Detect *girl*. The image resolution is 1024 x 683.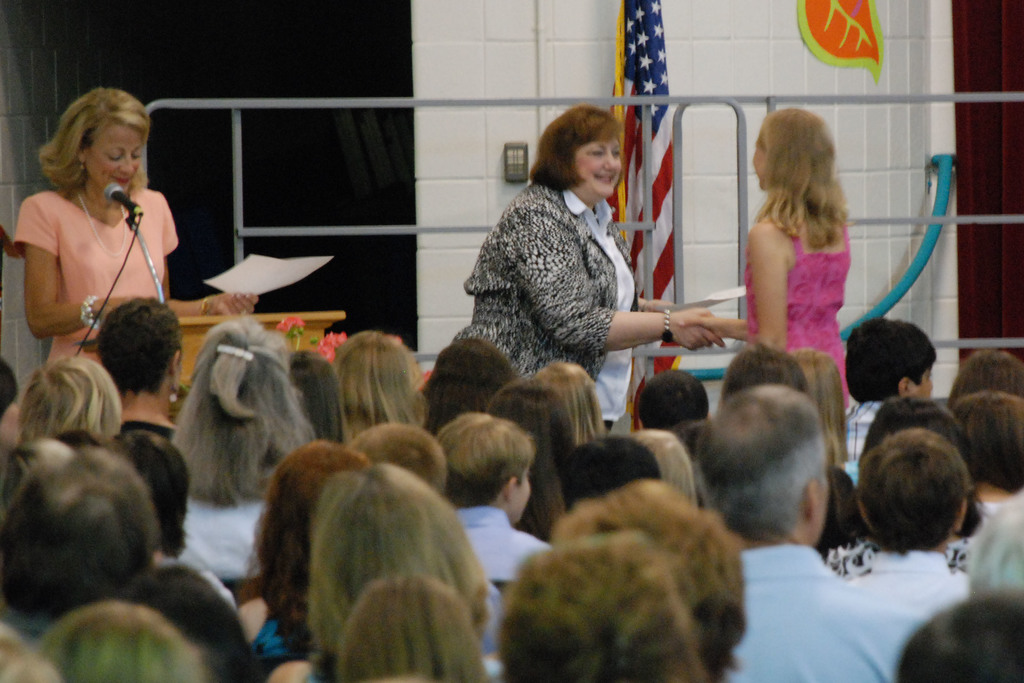
bbox=(537, 364, 608, 449).
